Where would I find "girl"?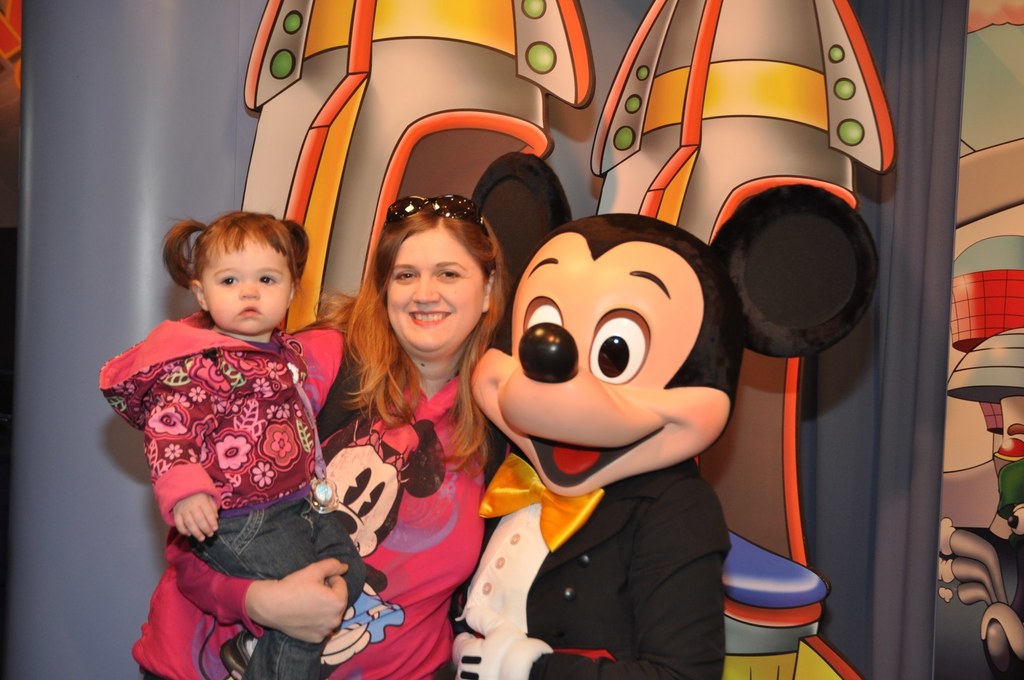
At <bbox>94, 211, 365, 679</bbox>.
